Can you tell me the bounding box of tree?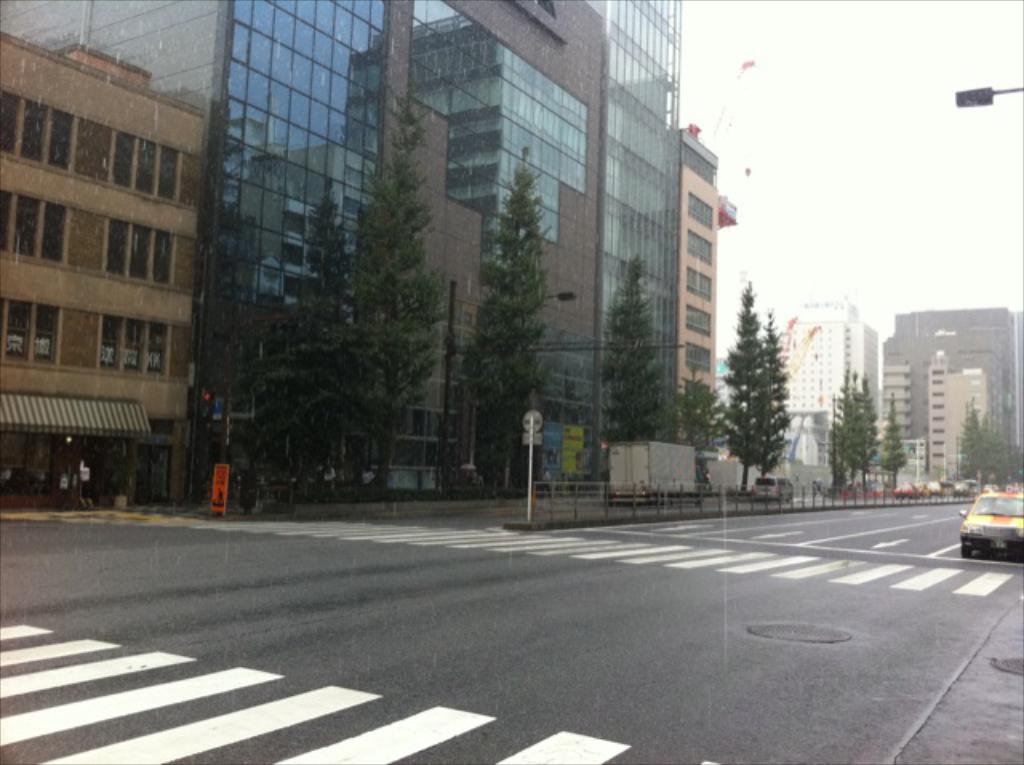
rect(589, 238, 667, 451).
